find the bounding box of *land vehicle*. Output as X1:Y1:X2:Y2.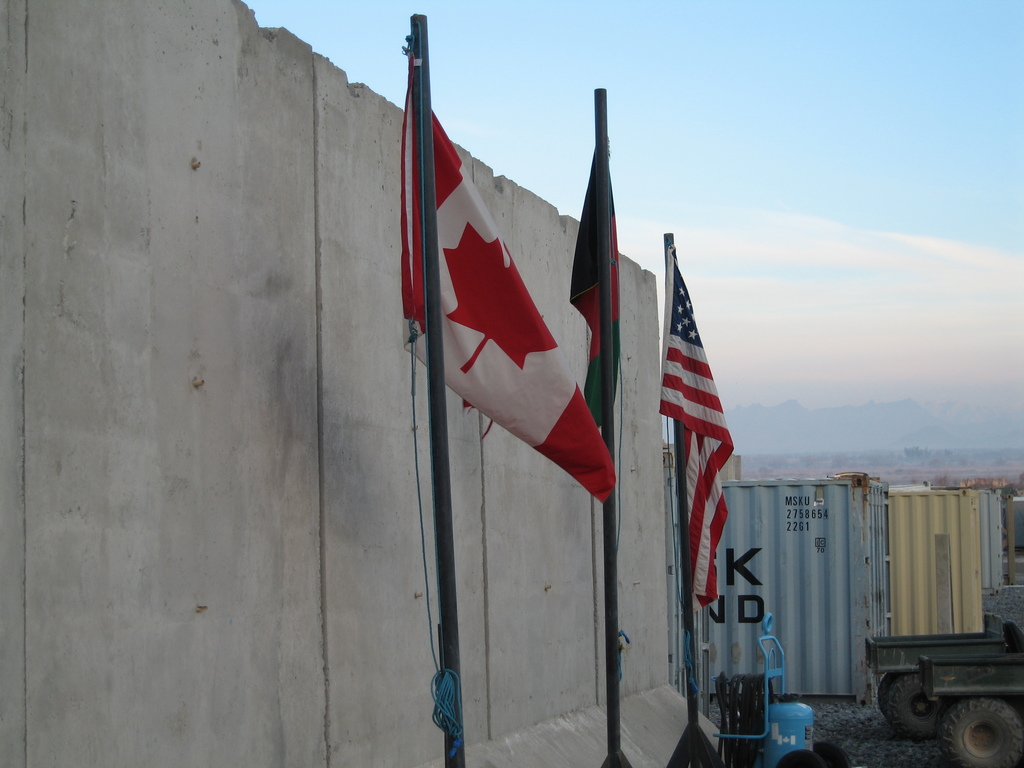
861:607:1015:759.
